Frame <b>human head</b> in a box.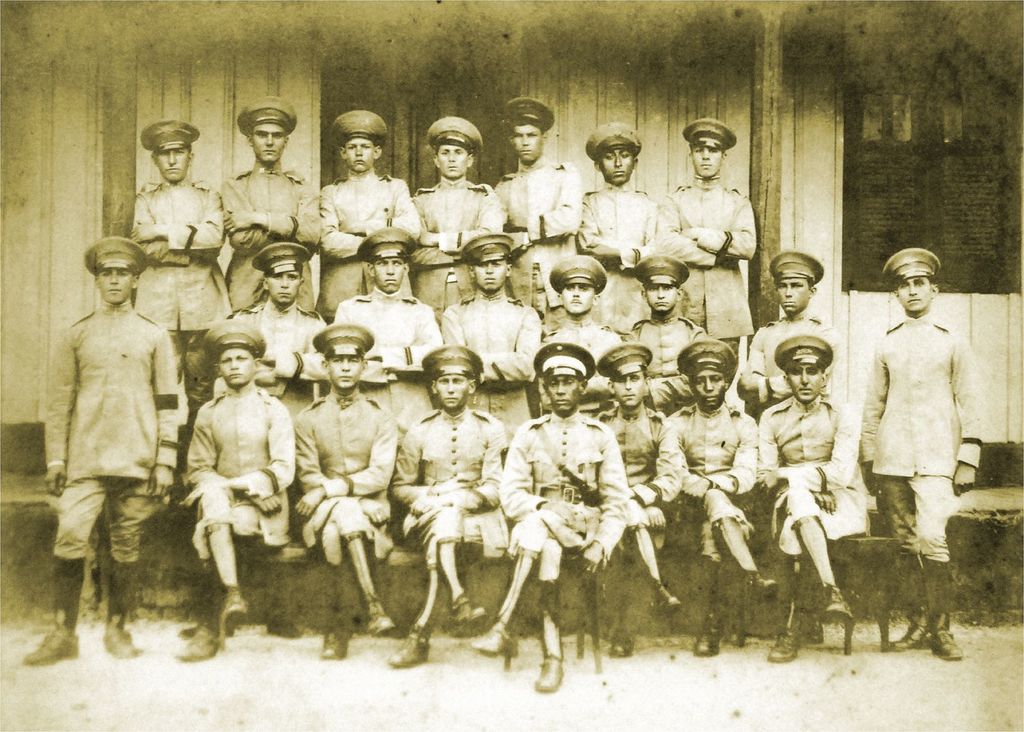
(x1=311, y1=321, x2=376, y2=395).
